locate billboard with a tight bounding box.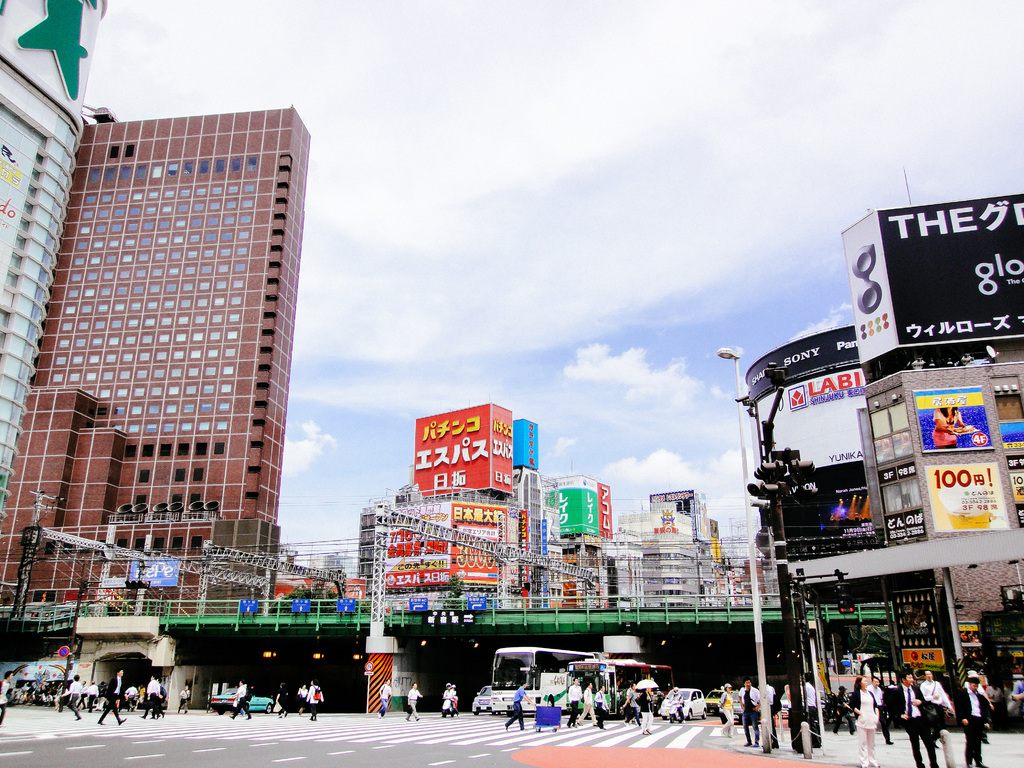
{"left": 611, "top": 496, "right": 689, "bottom": 536}.
